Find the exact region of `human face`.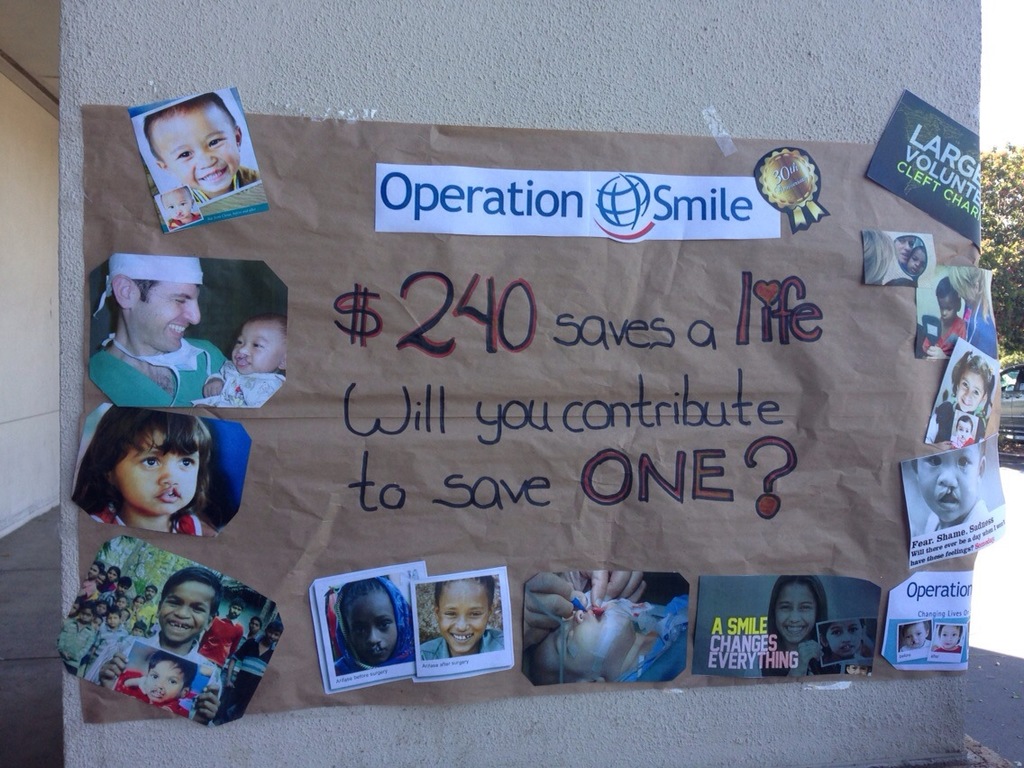
Exact region: 233:322:285:373.
